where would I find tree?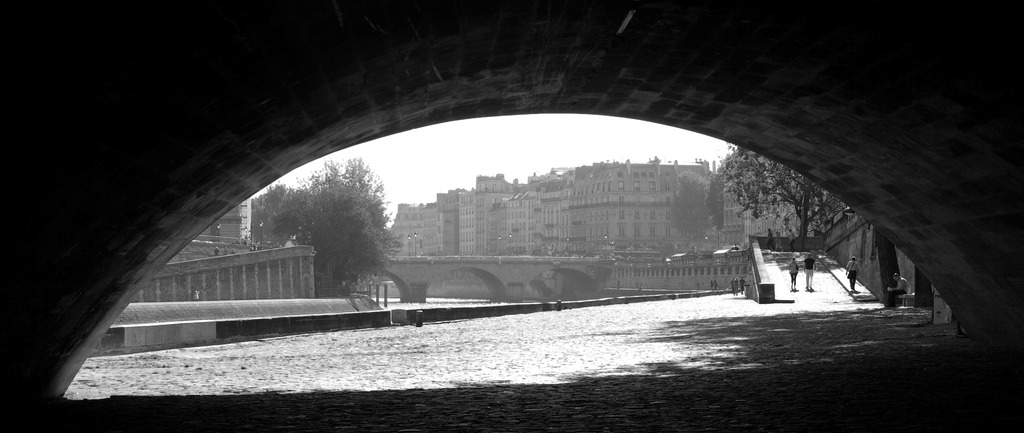
At (294, 156, 387, 299).
